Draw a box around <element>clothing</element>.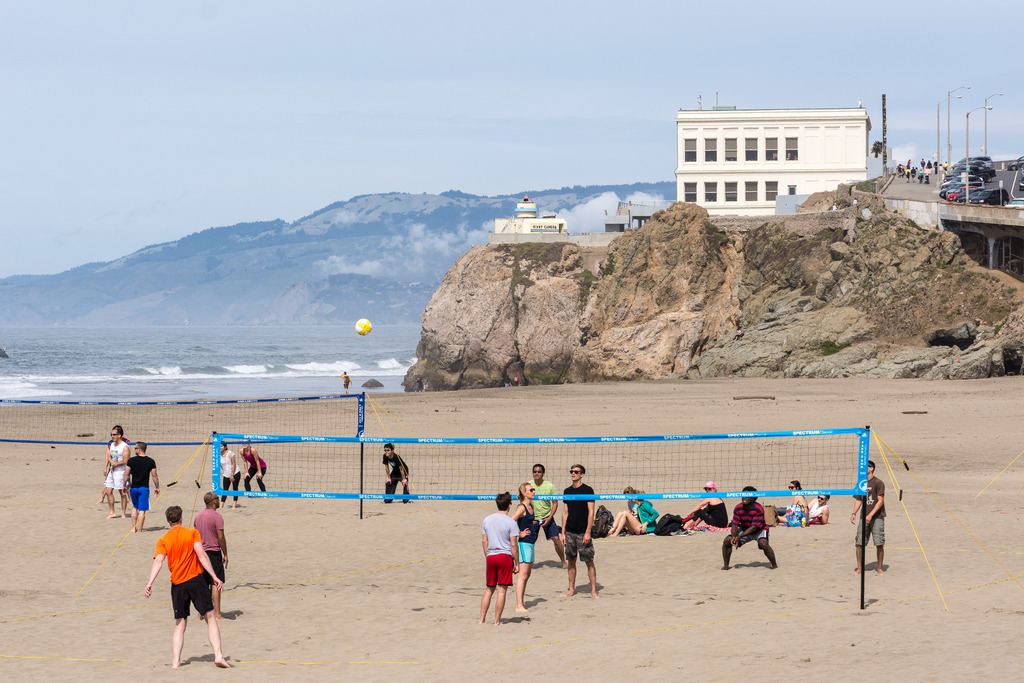
<bbox>559, 482, 600, 561</bbox>.
